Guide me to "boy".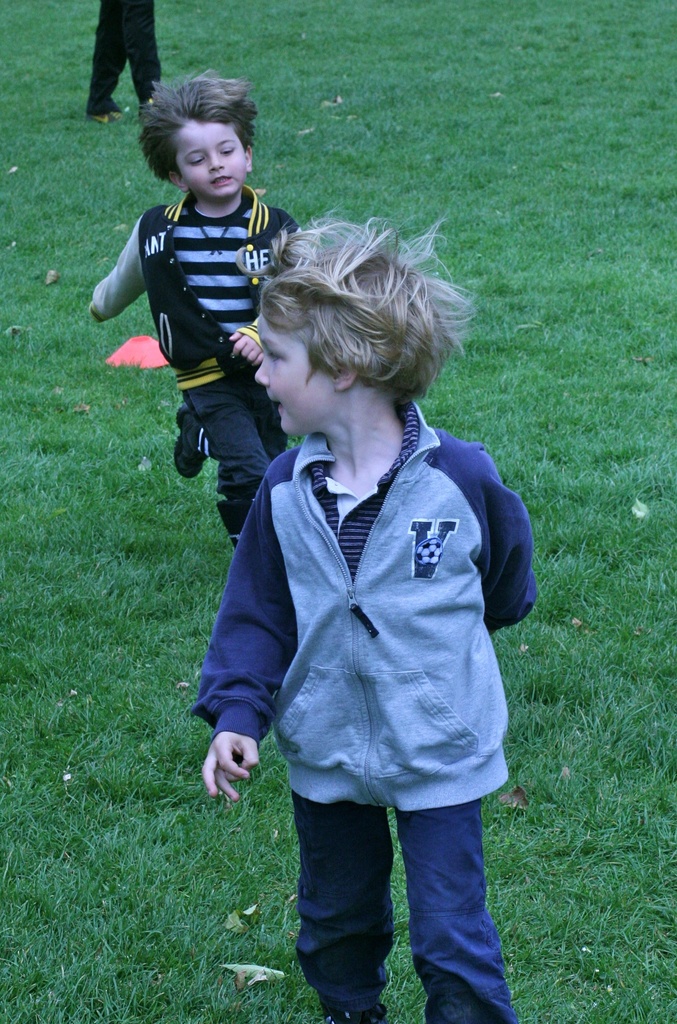
Guidance: box=[91, 65, 301, 552].
